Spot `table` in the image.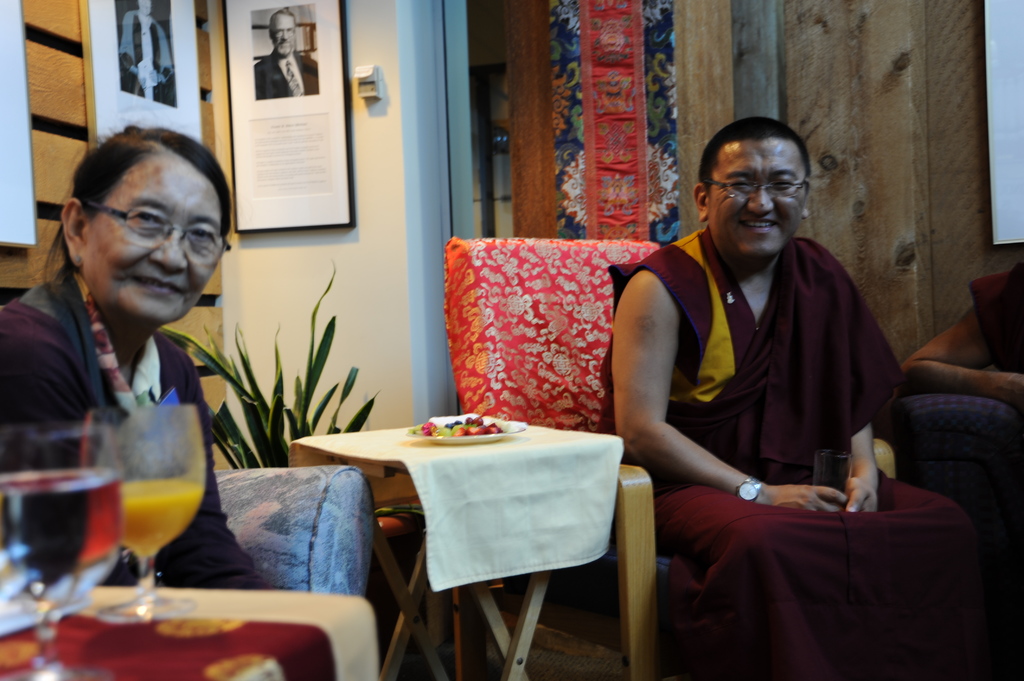
`table` found at bbox=(286, 415, 621, 677).
